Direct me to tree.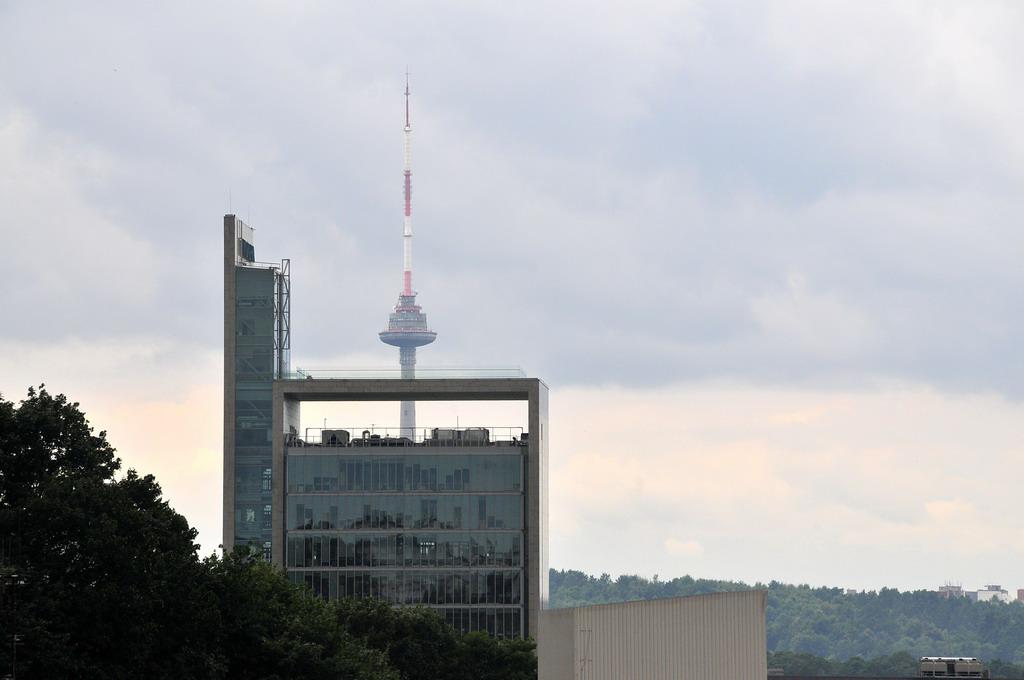
Direction: [0, 383, 402, 679].
